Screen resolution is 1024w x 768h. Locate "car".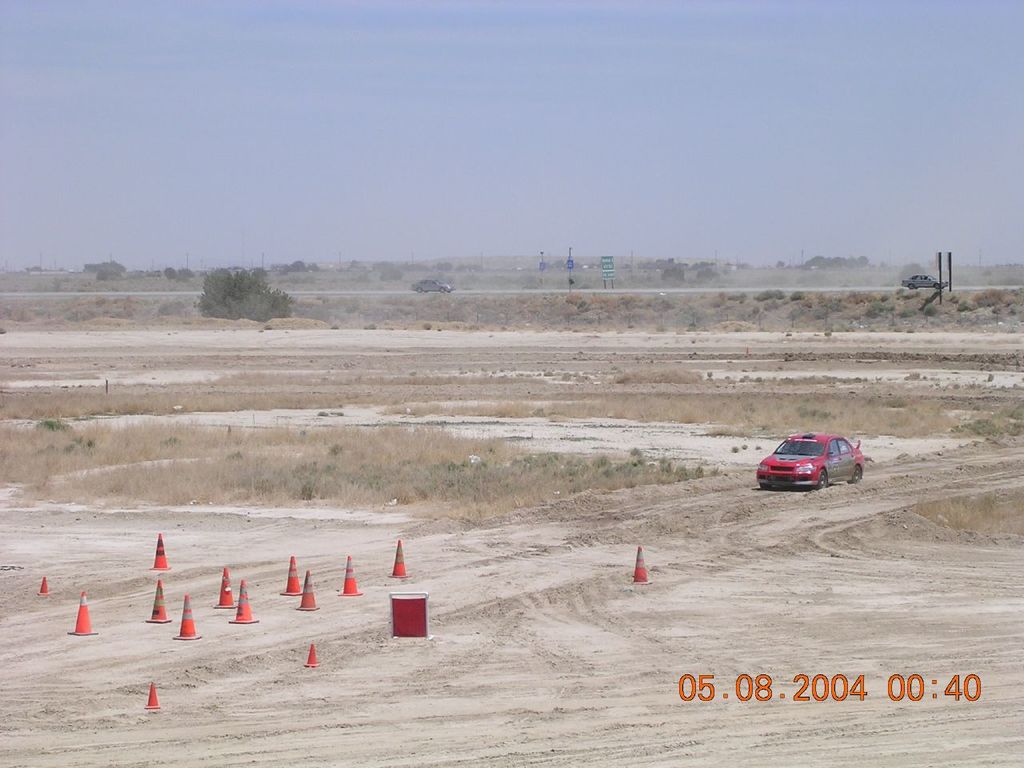
locate(411, 279, 454, 294).
